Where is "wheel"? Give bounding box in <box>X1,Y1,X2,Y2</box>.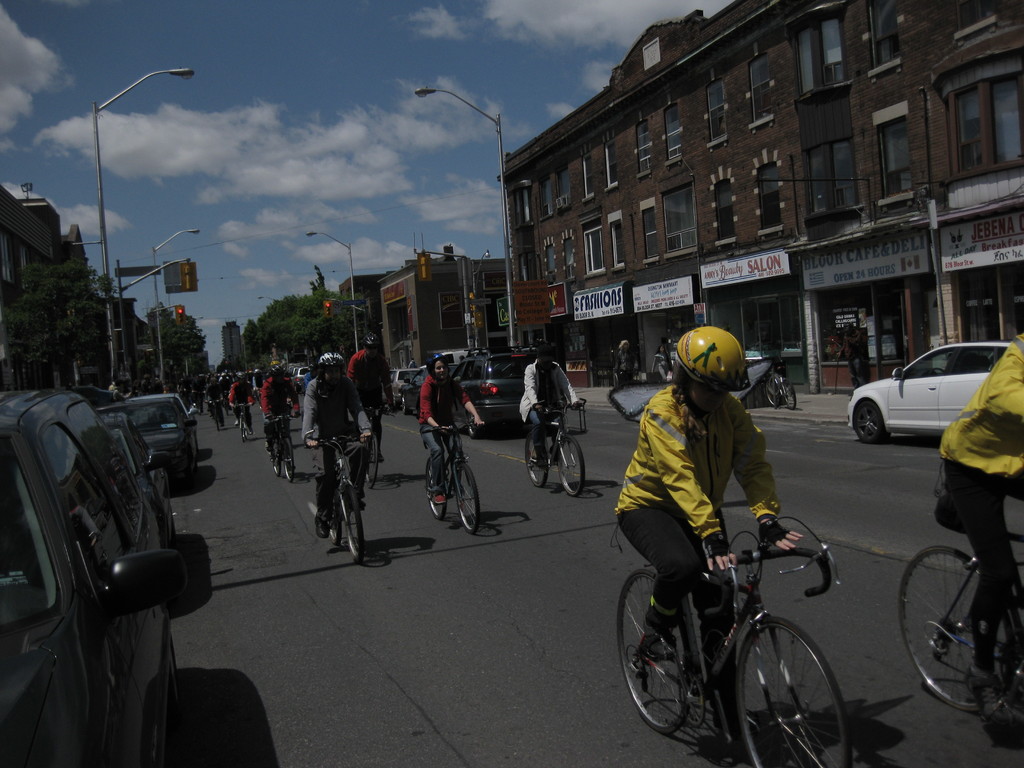
<box>911,526,1005,726</box>.
